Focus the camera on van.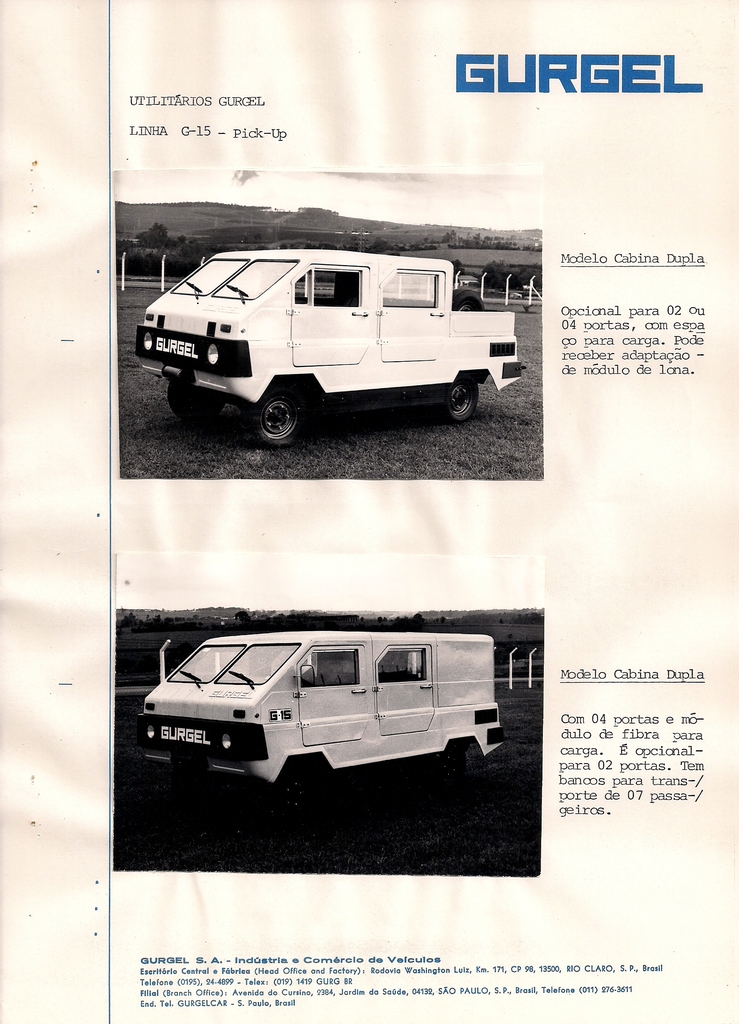
Focus region: <region>133, 249, 526, 450</region>.
